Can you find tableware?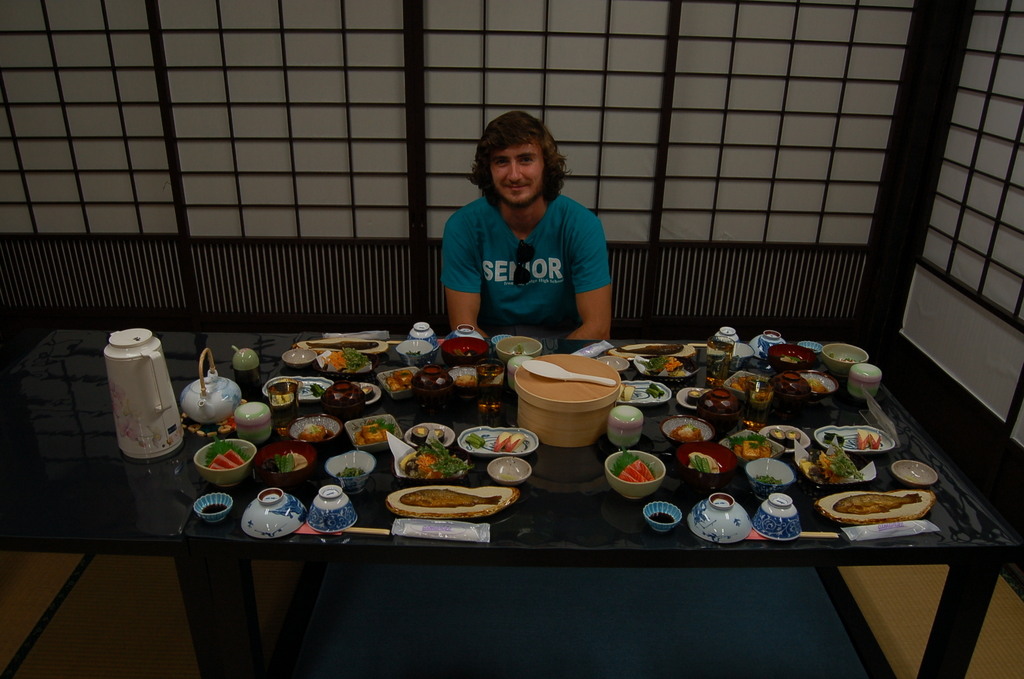
Yes, bounding box: 406:421:454:448.
